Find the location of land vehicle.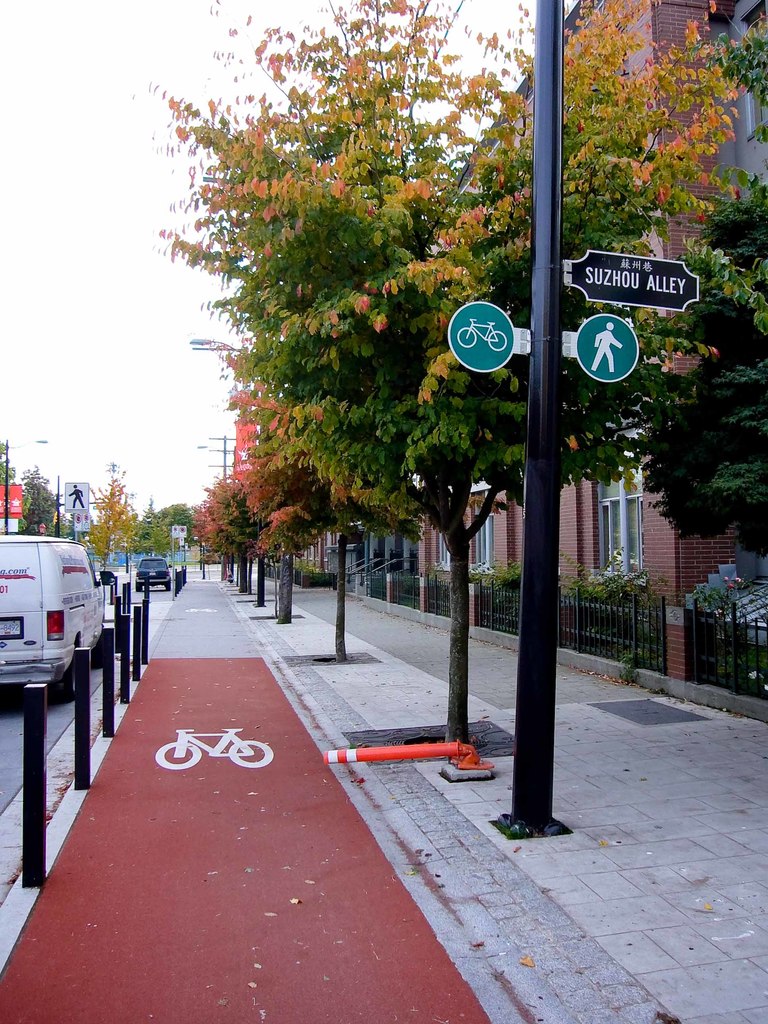
Location: {"left": 155, "top": 732, "right": 272, "bottom": 771}.
